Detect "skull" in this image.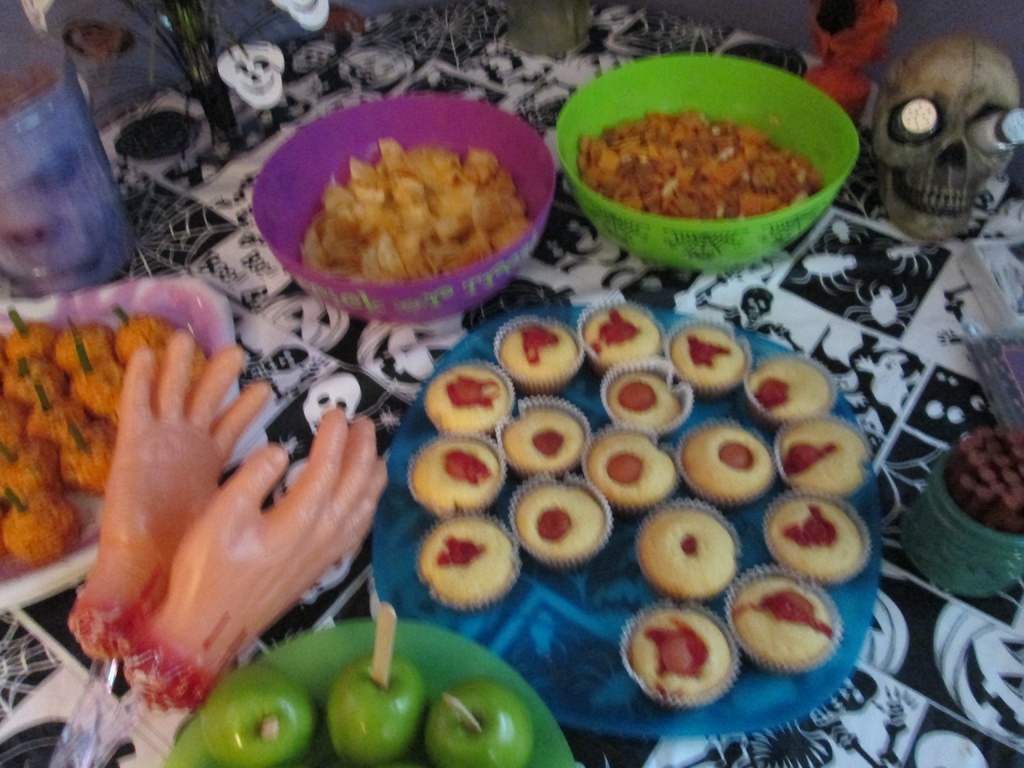
Detection: <box>289,36,333,85</box>.
